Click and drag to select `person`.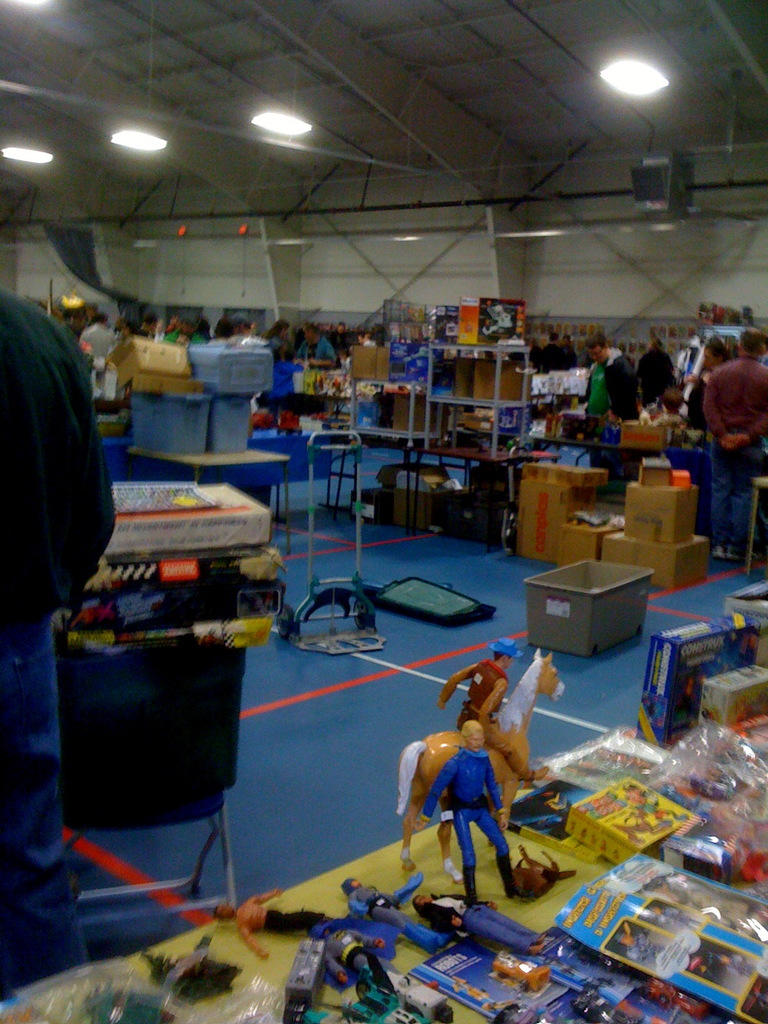
Selection: crop(582, 326, 642, 430).
